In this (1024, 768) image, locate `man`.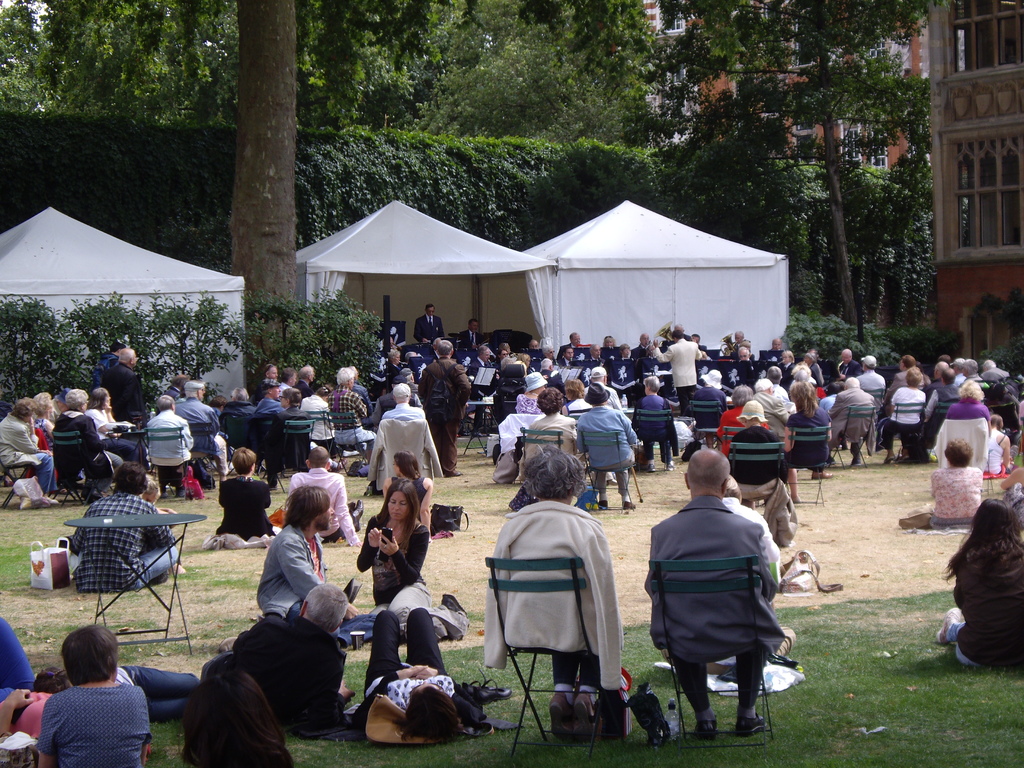
Bounding box: left=657, top=326, right=701, bottom=412.
